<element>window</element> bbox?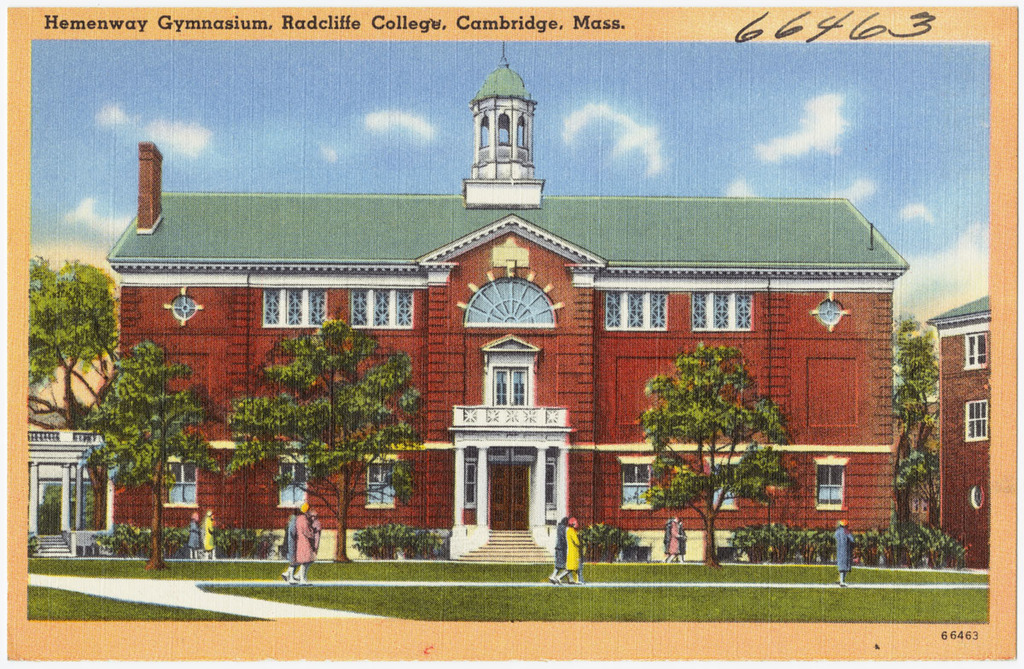
[left=965, top=400, right=986, bottom=439]
